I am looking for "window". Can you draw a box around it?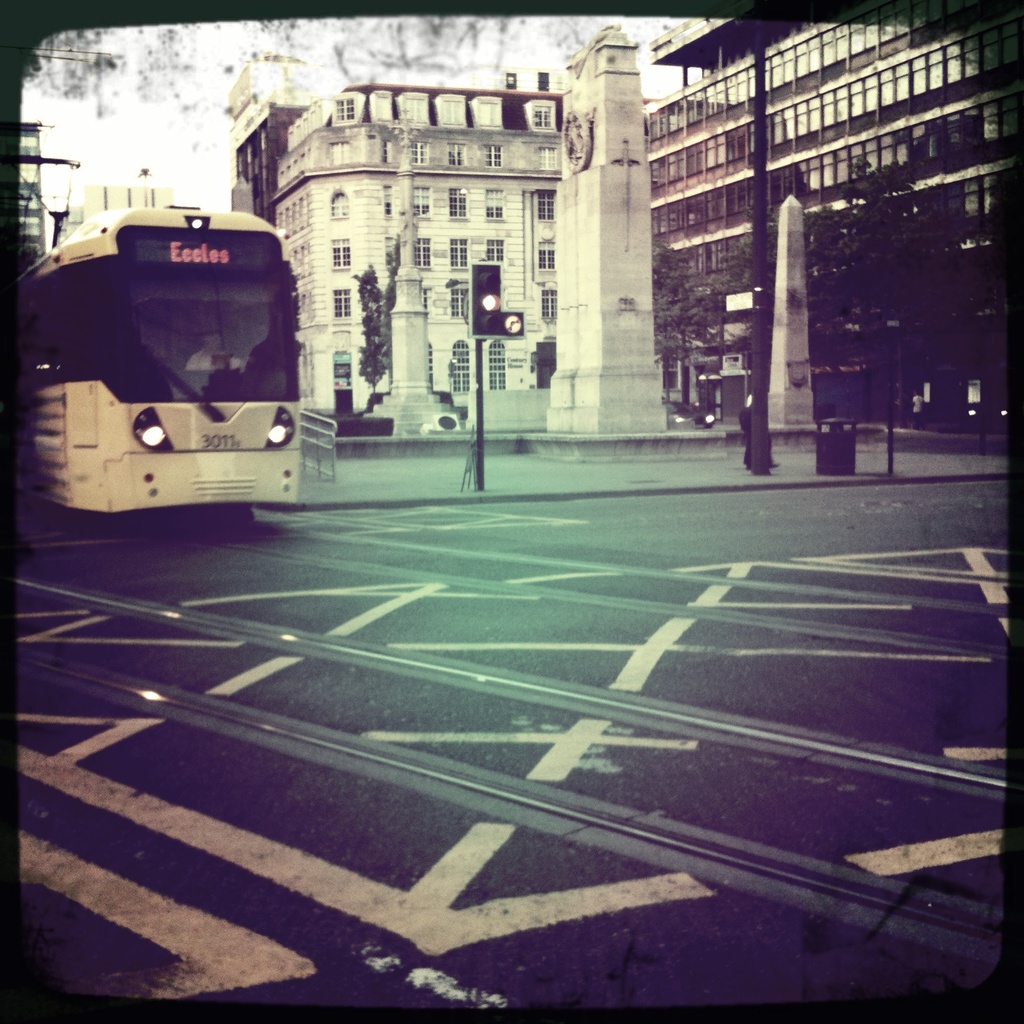
Sure, the bounding box is <bbox>436, 95, 471, 126</bbox>.
